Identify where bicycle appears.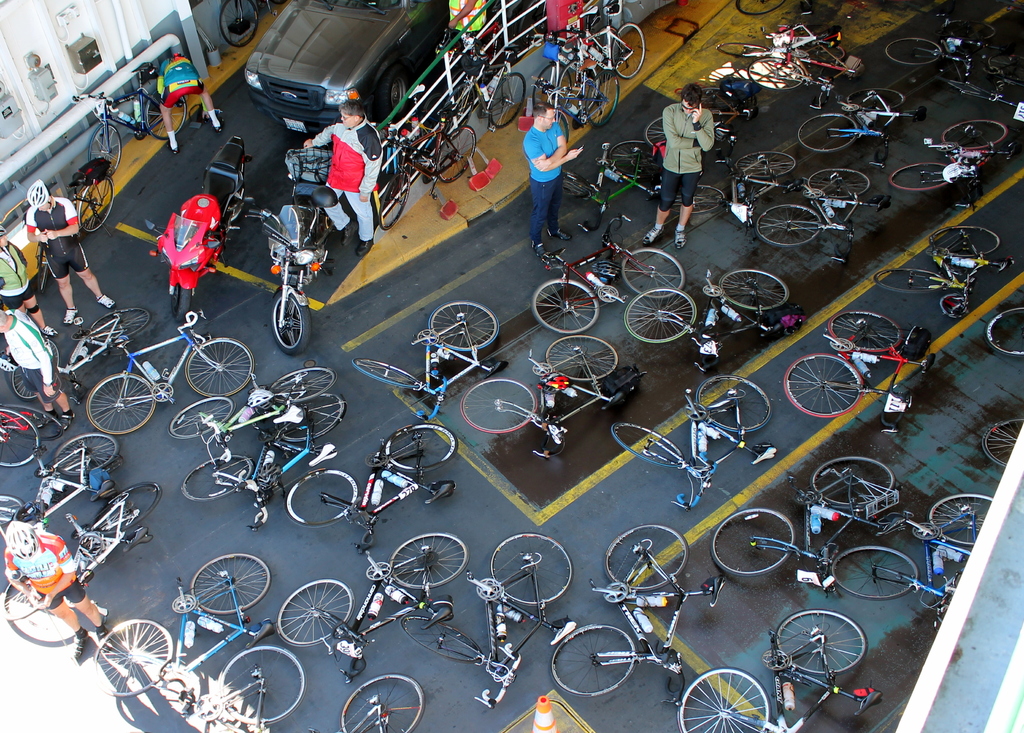
Appears at left=552, top=535, right=708, bottom=718.
